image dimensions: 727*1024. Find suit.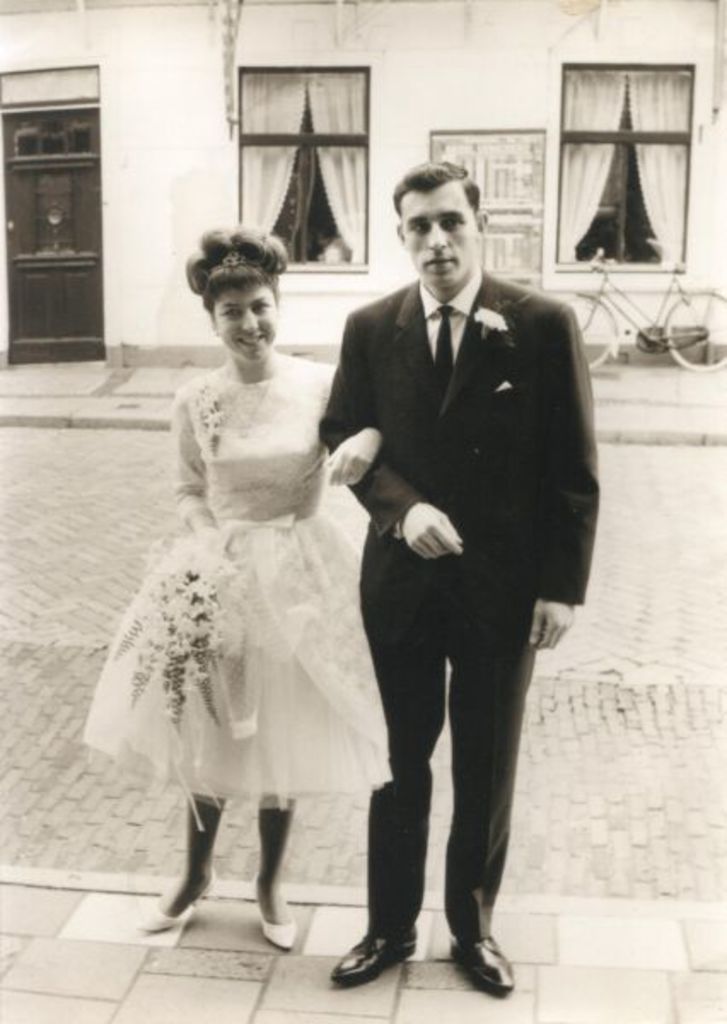
detection(319, 270, 599, 949).
